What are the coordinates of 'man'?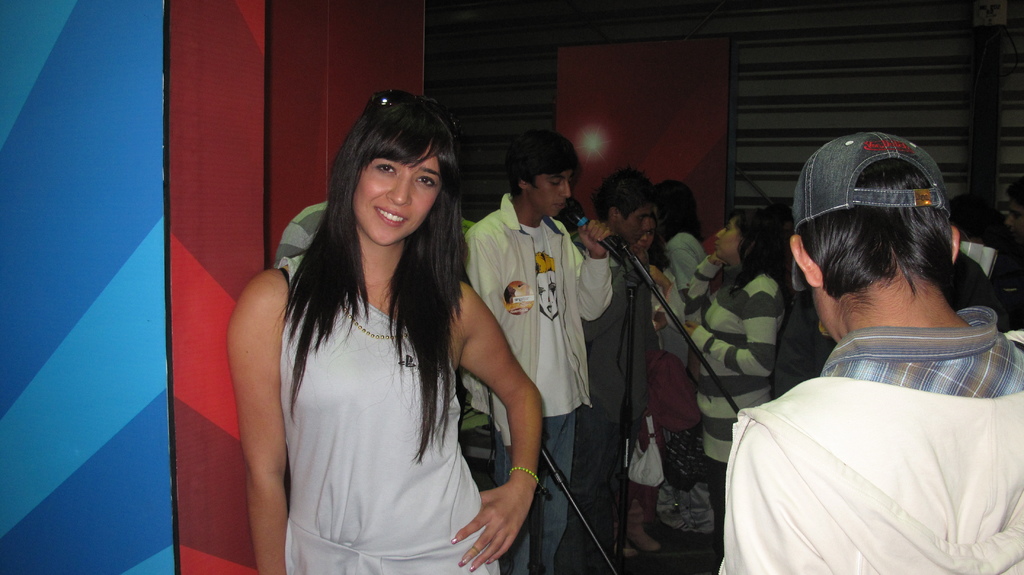
bbox=(465, 133, 613, 574).
